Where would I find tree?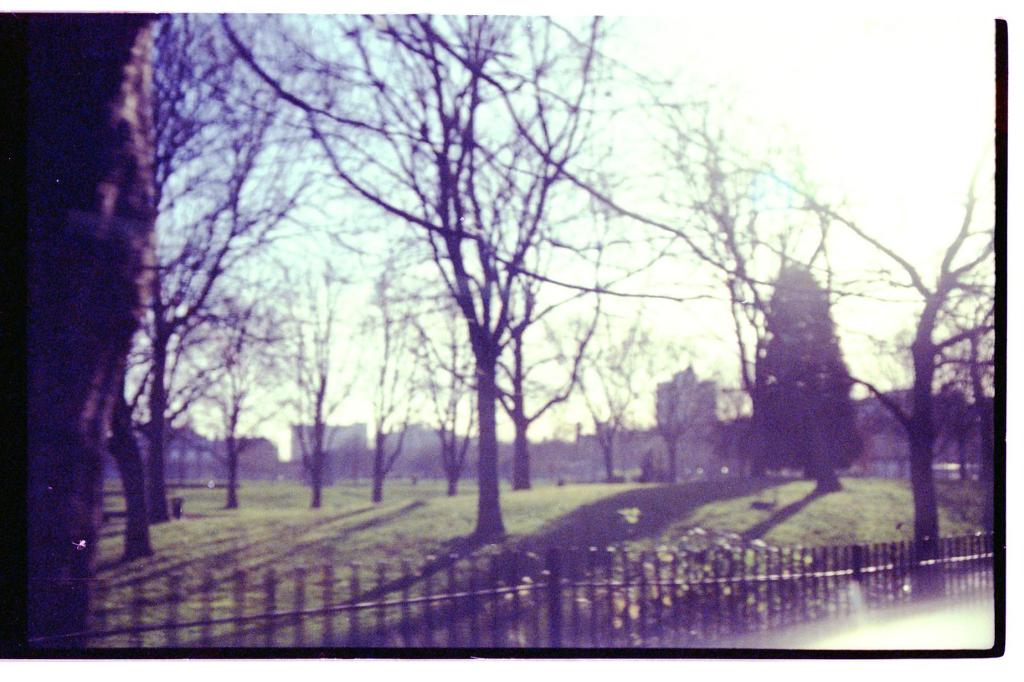
At {"x1": 746, "y1": 259, "x2": 868, "y2": 488}.
